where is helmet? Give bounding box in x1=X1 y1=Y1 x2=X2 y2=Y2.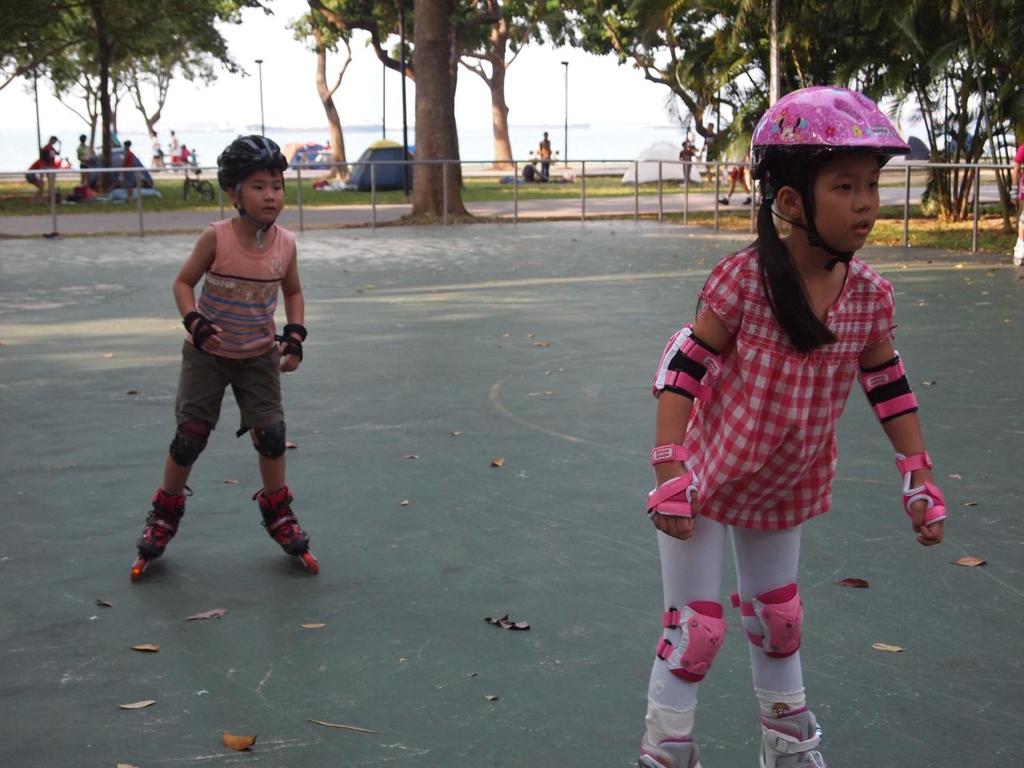
x1=758 y1=82 x2=910 y2=277.
